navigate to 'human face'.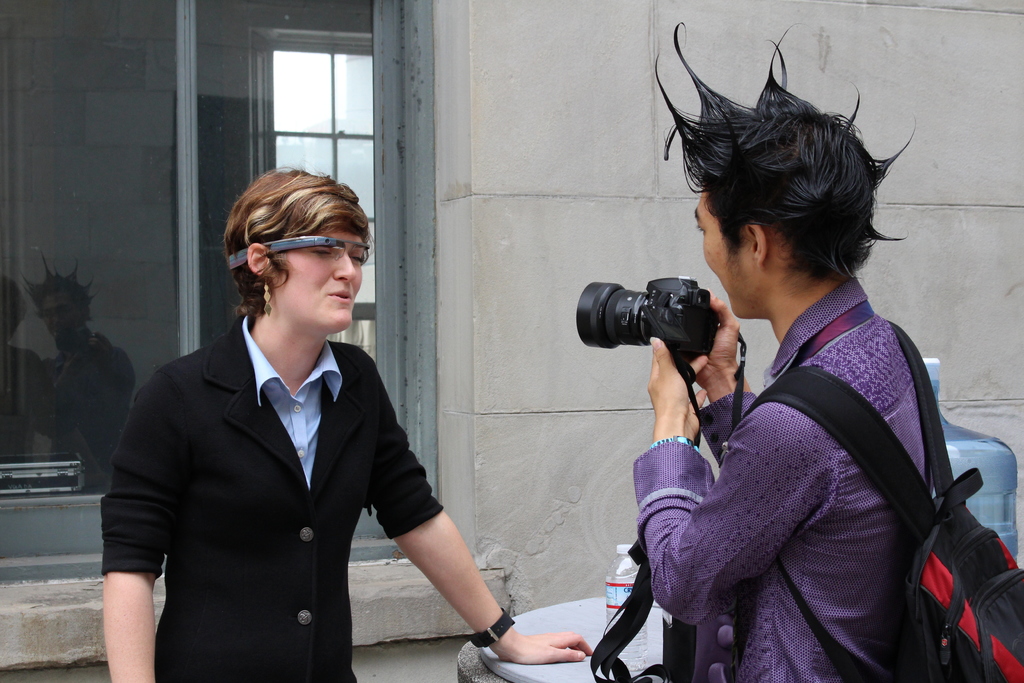
Navigation target: left=278, top=225, right=364, bottom=331.
